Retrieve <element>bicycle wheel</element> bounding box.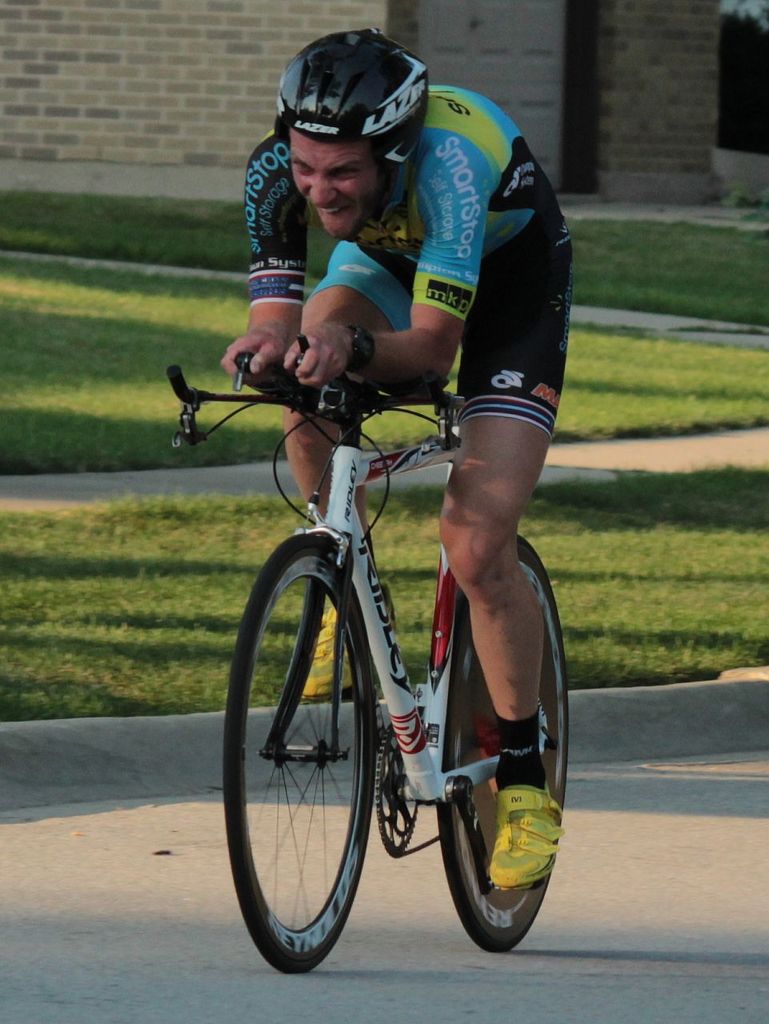
Bounding box: x1=227 y1=519 x2=422 y2=990.
